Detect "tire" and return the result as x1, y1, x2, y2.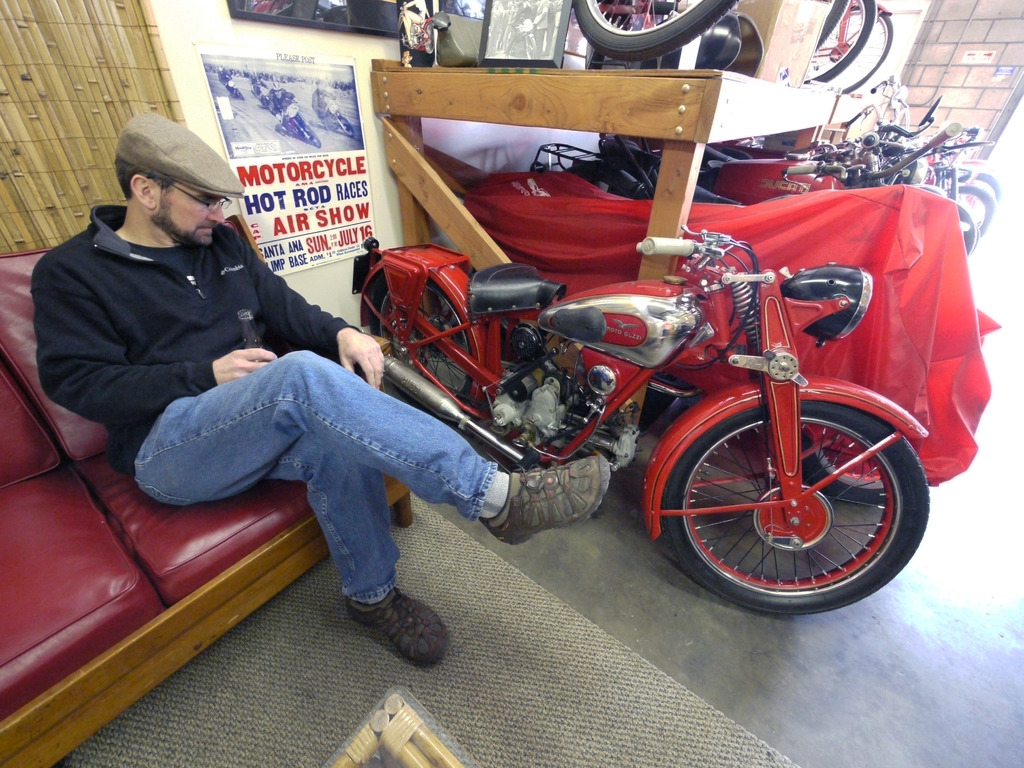
655, 388, 911, 620.
